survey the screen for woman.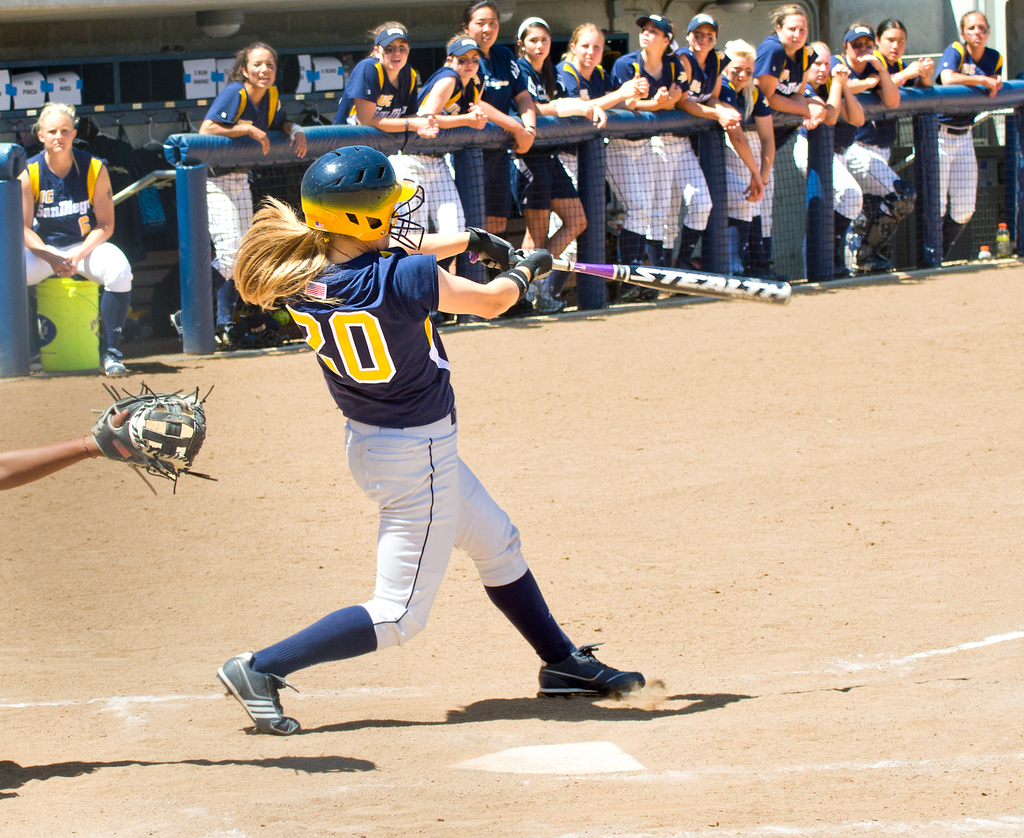
Survey found: {"left": 604, "top": 15, "right": 684, "bottom": 297}.
